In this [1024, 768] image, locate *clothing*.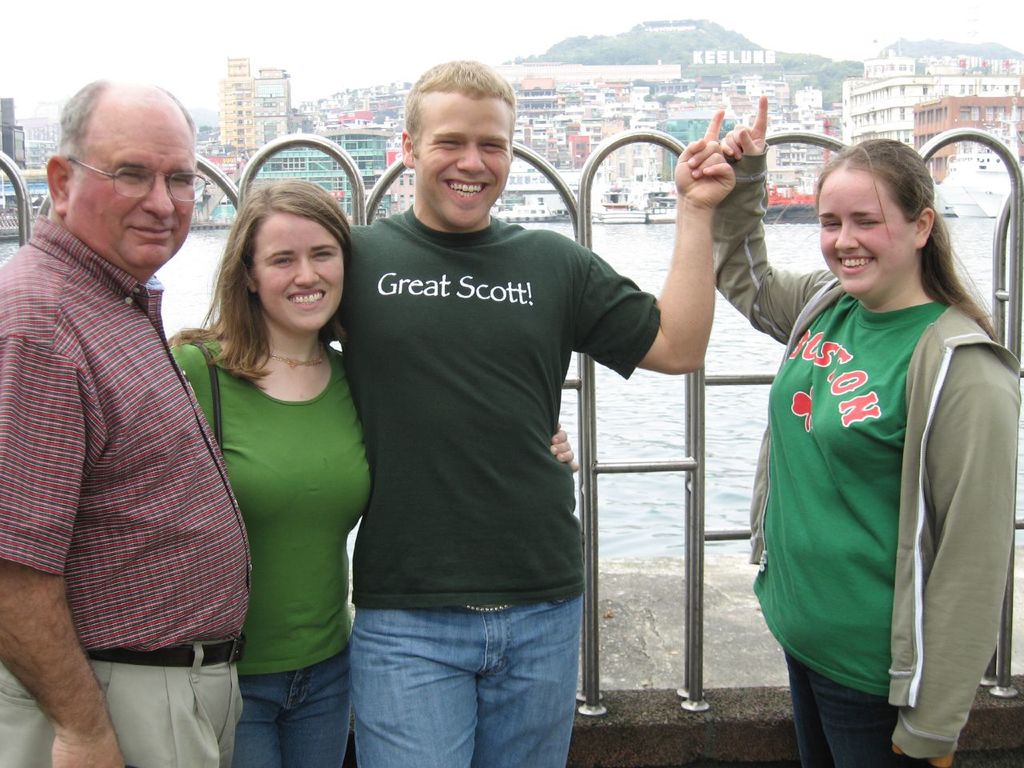
Bounding box: bbox=[706, 146, 1023, 767].
